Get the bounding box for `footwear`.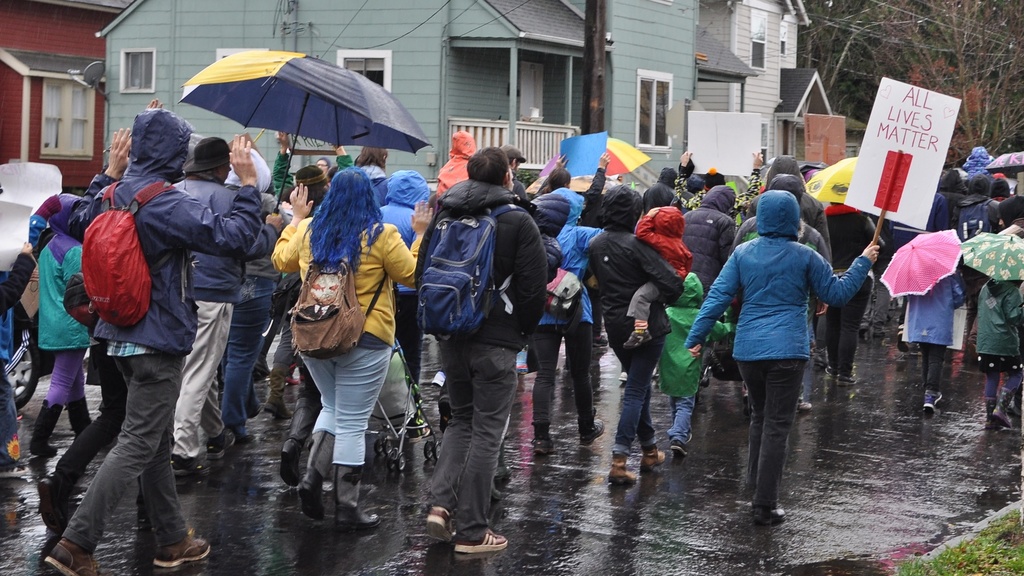
(795,397,812,408).
